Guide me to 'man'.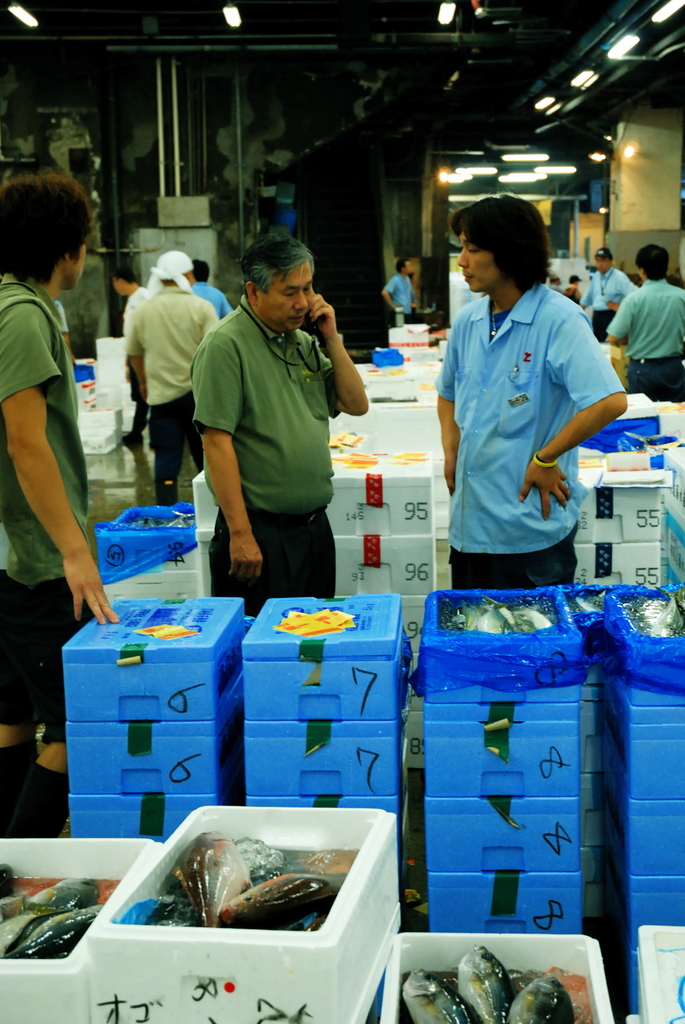
Guidance: 179/256/233/349.
